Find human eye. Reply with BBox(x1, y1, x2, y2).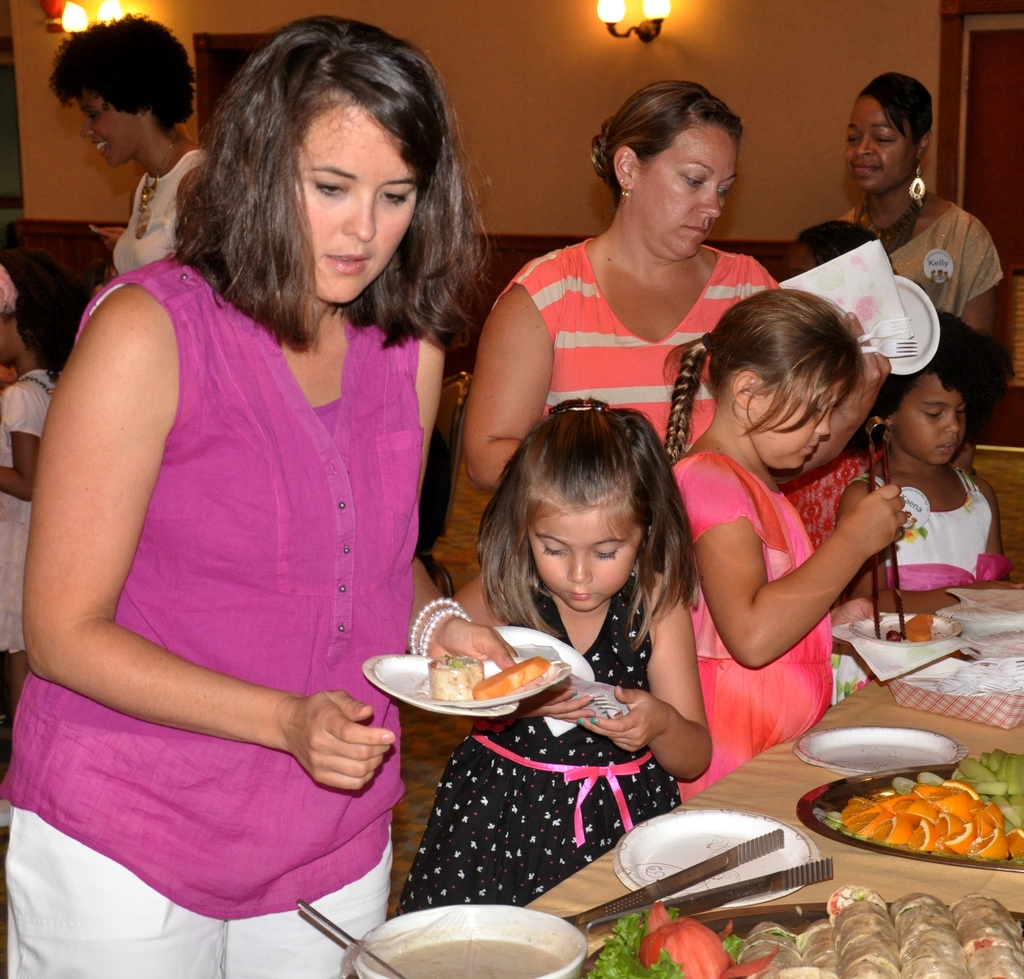
BBox(918, 406, 947, 423).
